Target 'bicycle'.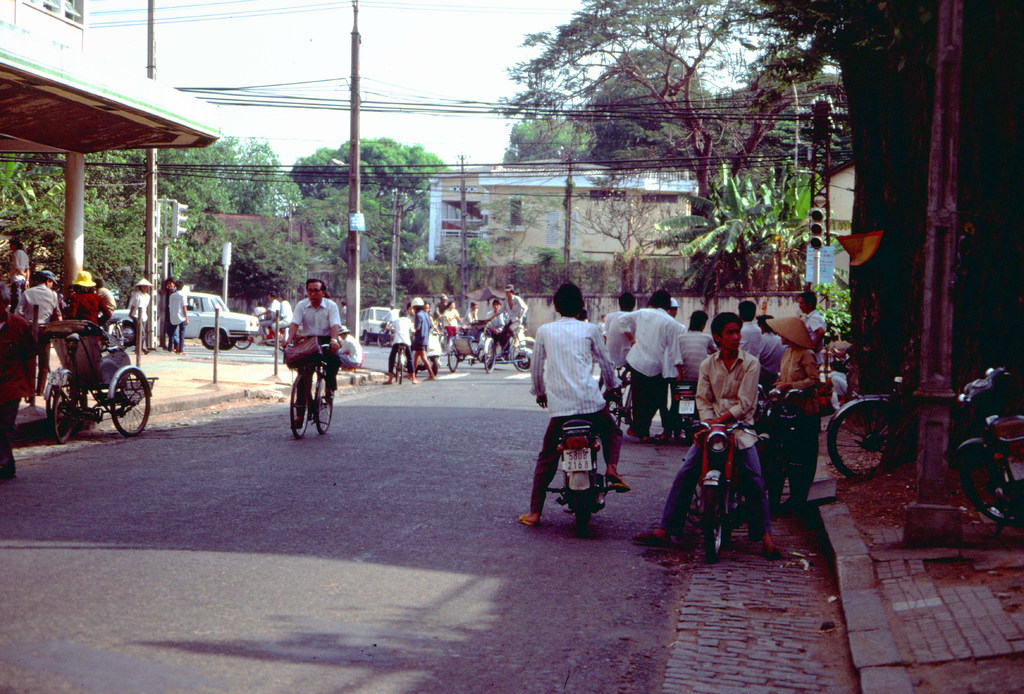
Target region: 604/367/632/425.
